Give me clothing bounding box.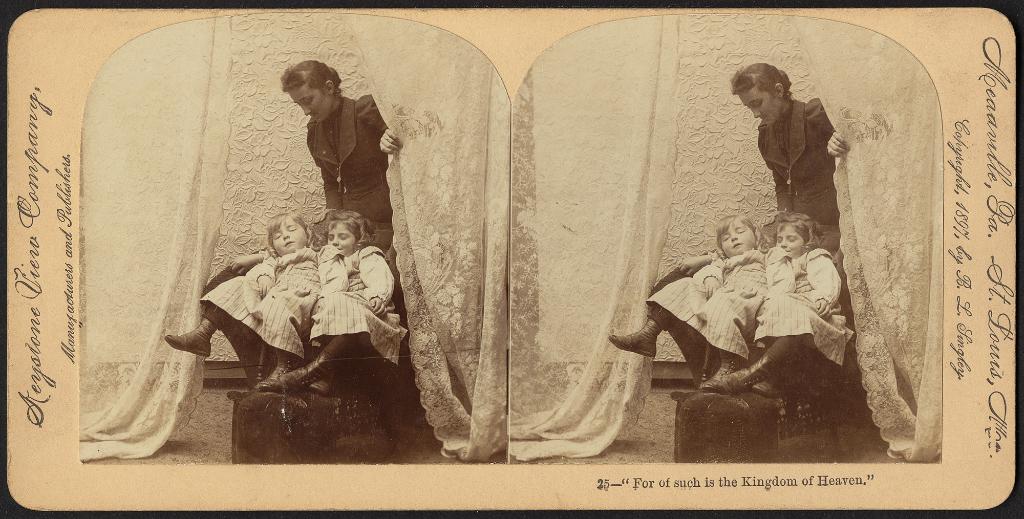
BBox(749, 216, 853, 374).
